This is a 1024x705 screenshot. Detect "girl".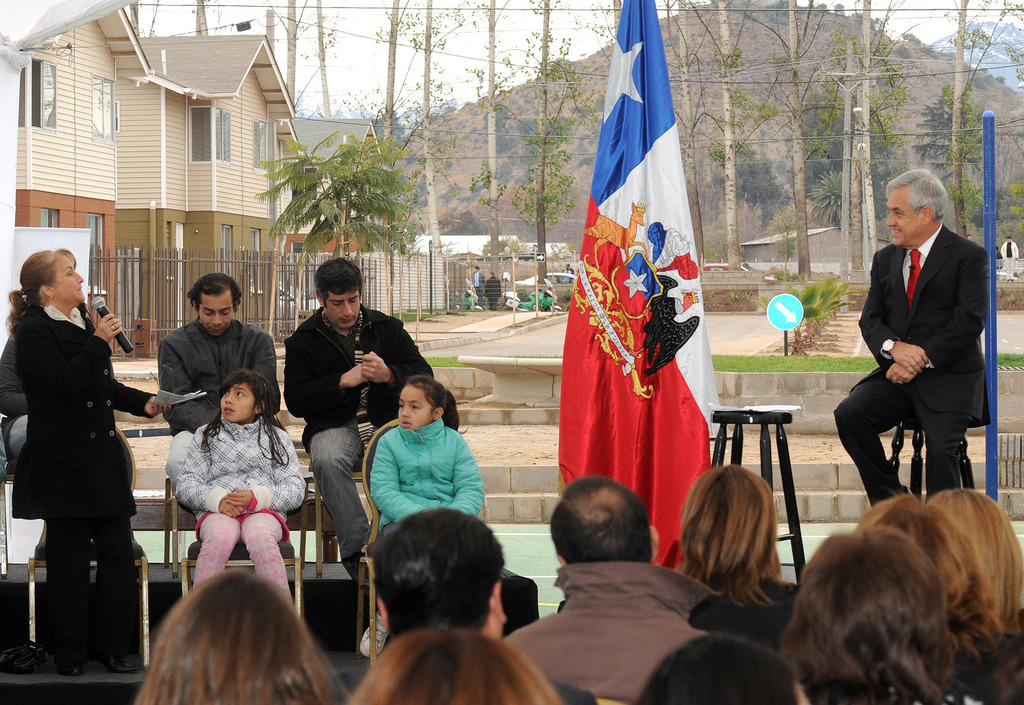
detection(175, 375, 301, 616).
